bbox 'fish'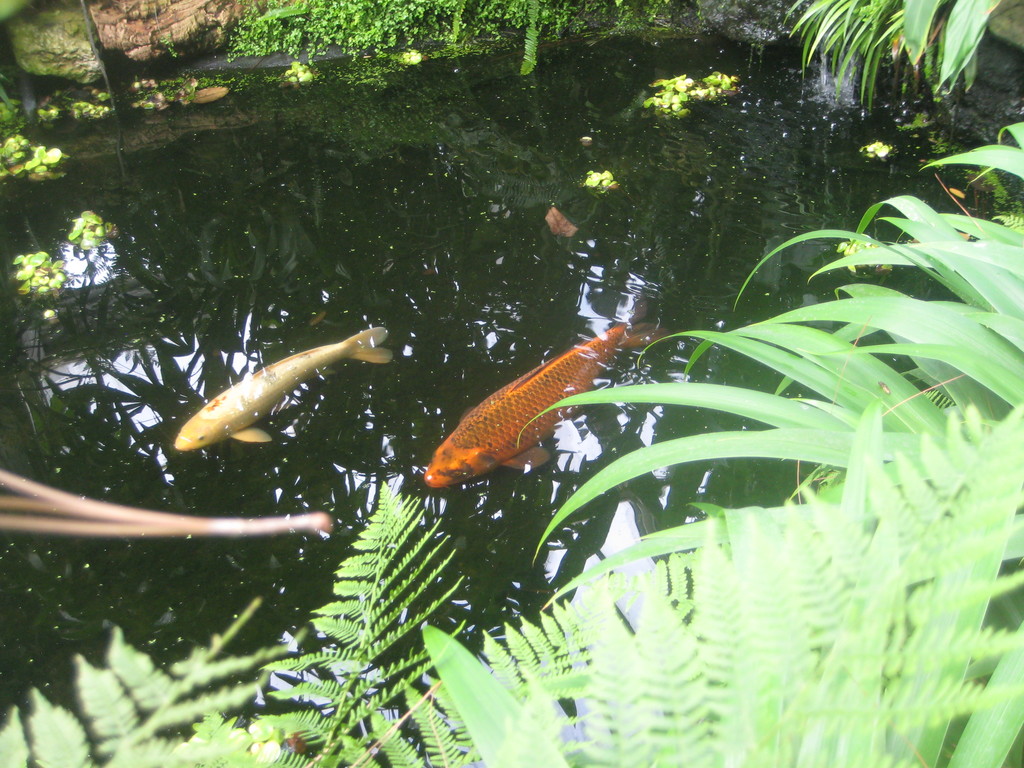
BBox(173, 319, 392, 448)
